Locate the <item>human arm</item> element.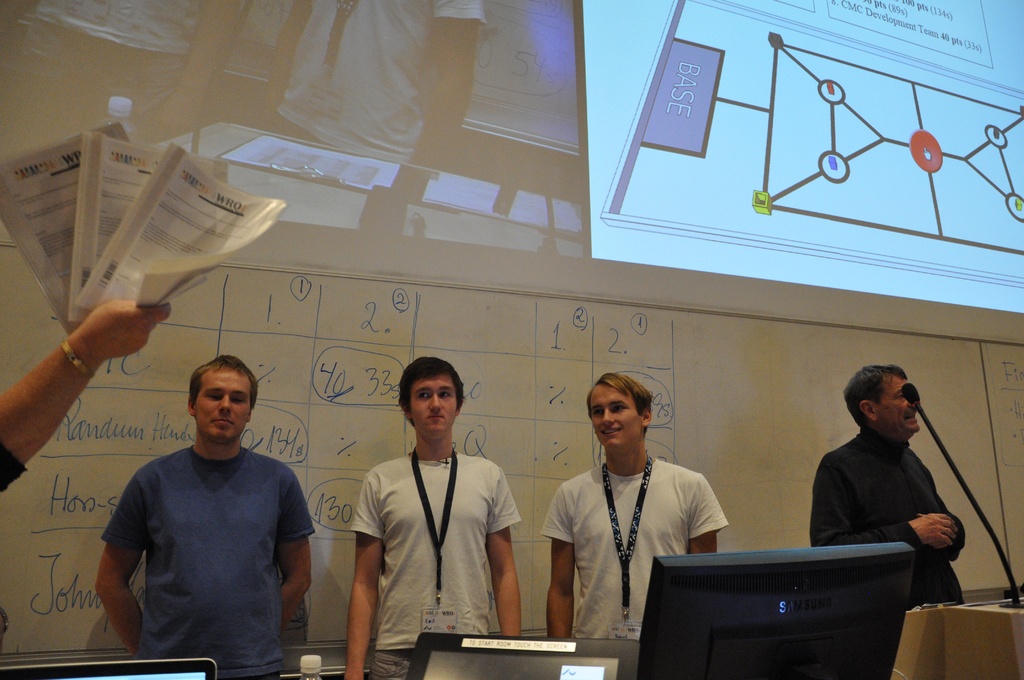
Element bbox: [x1=266, y1=471, x2=323, y2=611].
